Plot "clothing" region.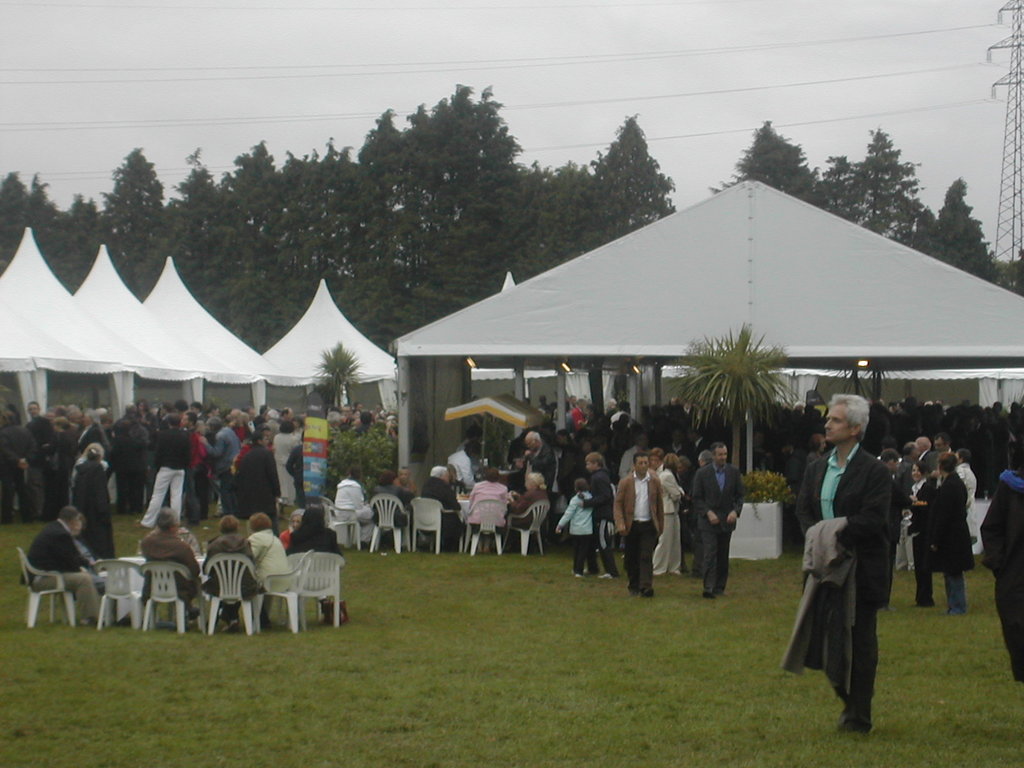
Plotted at [976,477,1023,673].
